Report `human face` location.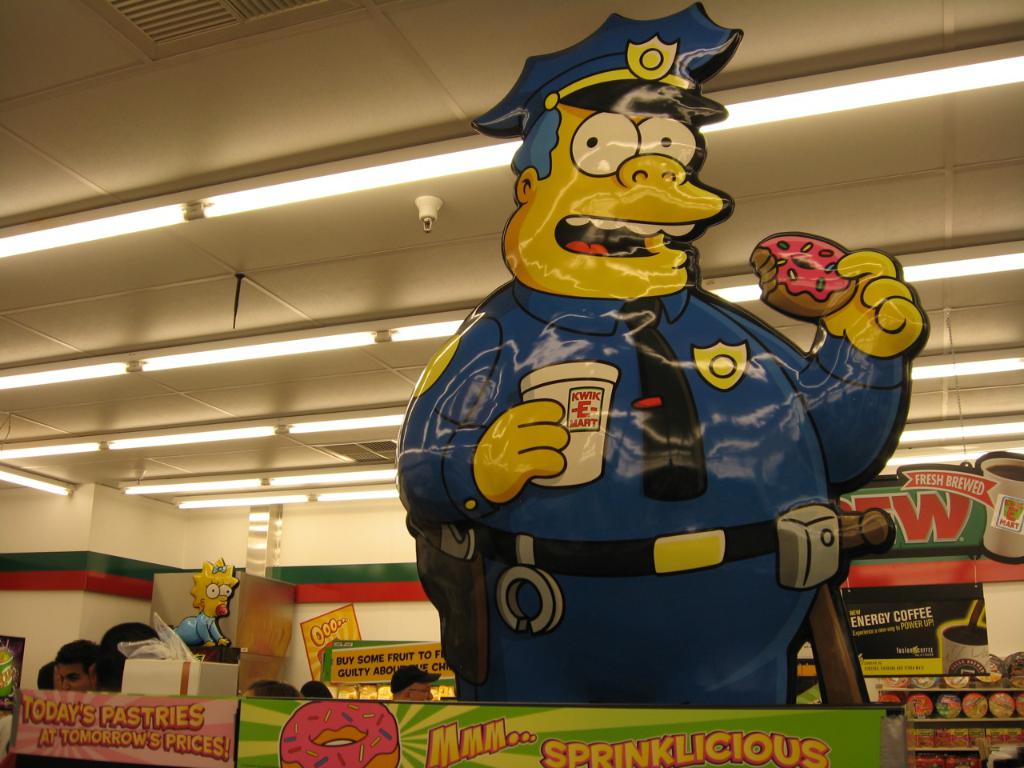
Report: <region>410, 683, 434, 703</region>.
